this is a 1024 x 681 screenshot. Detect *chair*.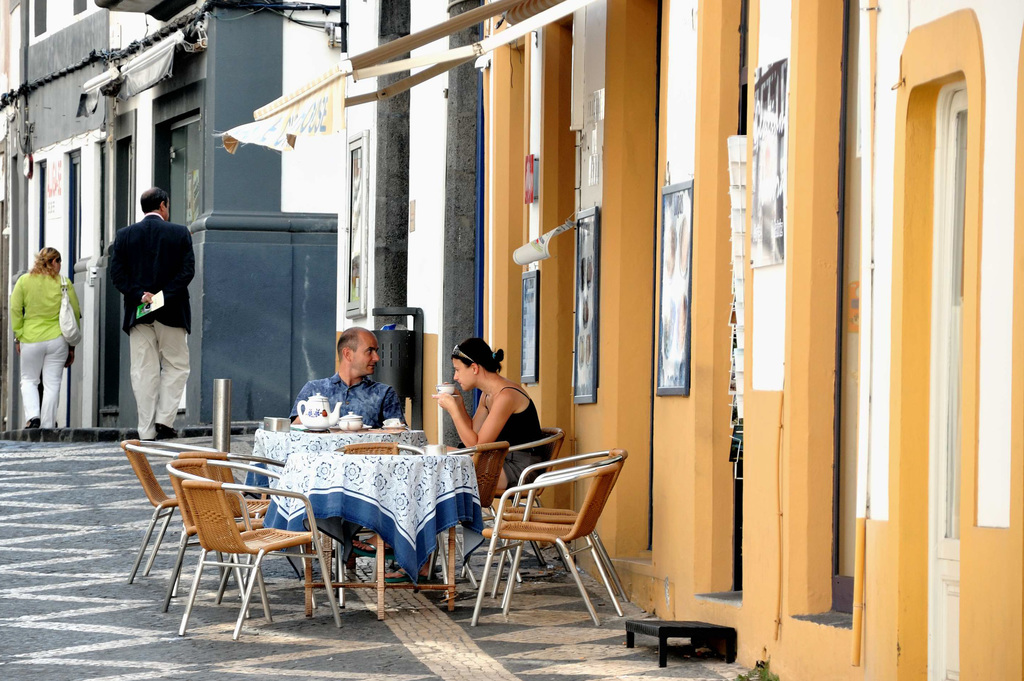
(left=331, top=438, right=462, bottom=599).
